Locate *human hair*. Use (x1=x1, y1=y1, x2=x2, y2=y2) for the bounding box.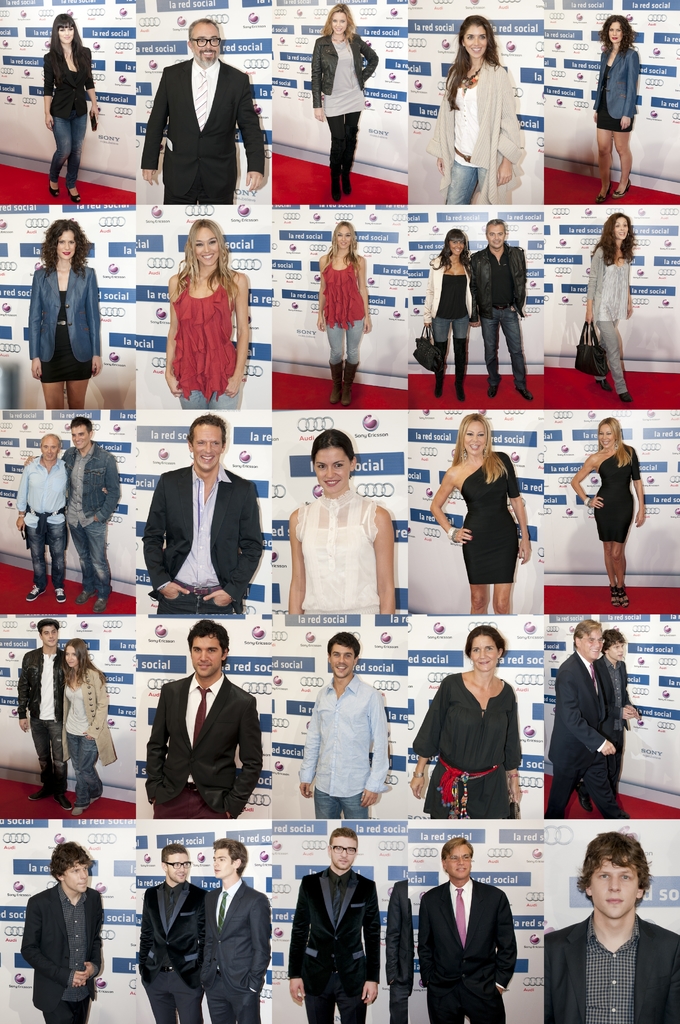
(x1=441, y1=837, x2=474, y2=862).
